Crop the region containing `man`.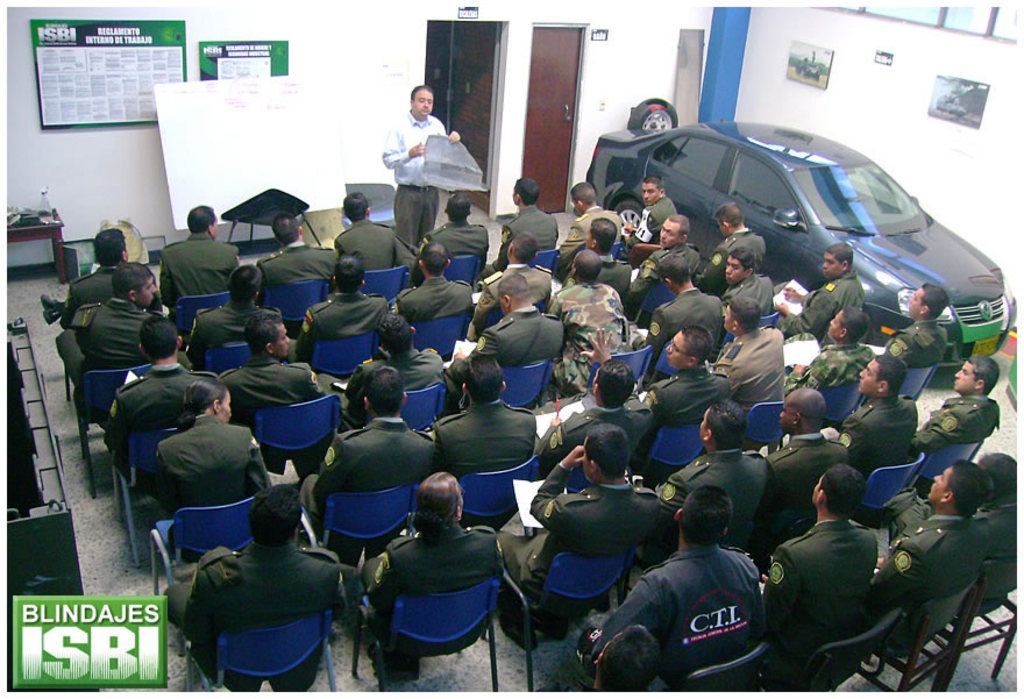
Crop region: bbox=(41, 227, 165, 331).
